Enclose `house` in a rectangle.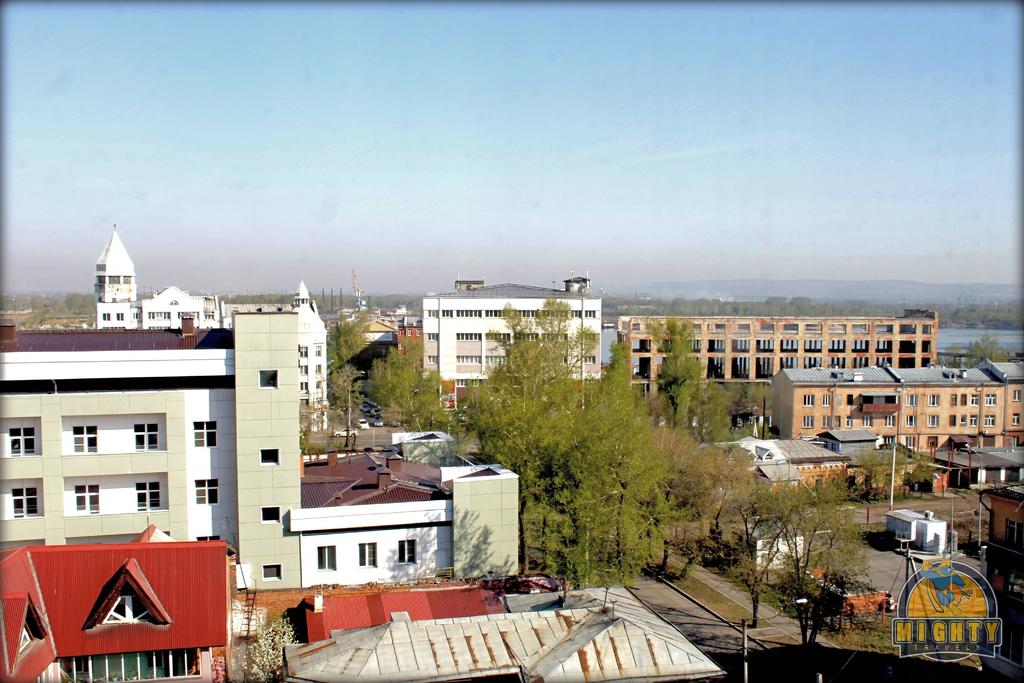
(704,431,855,504).
